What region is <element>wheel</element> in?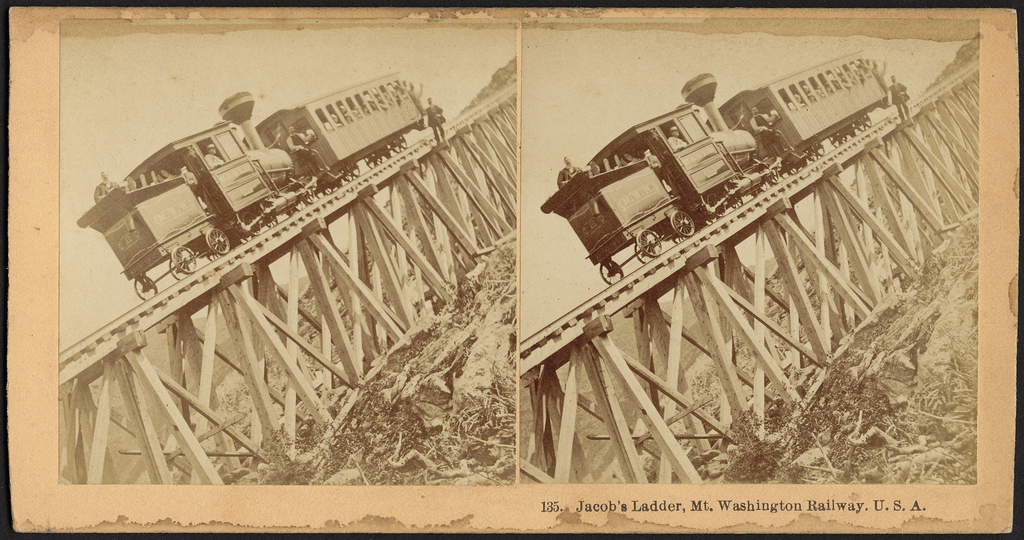
766,169,782,187.
